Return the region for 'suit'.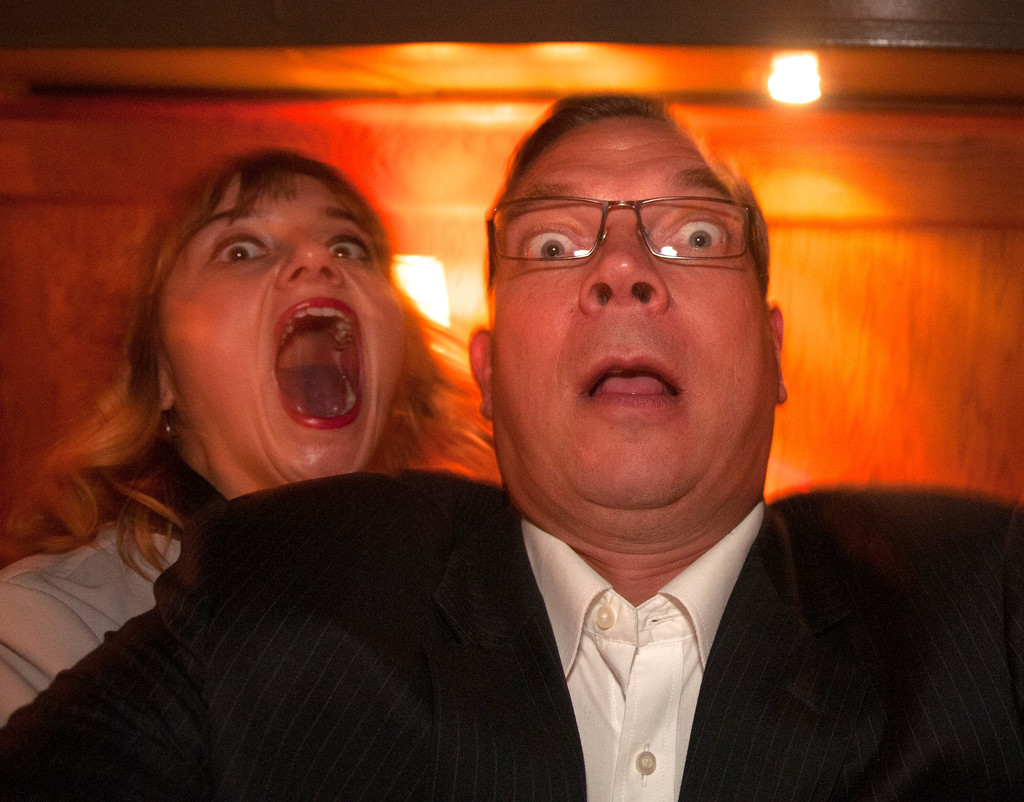
l=0, t=473, r=1023, b=801.
